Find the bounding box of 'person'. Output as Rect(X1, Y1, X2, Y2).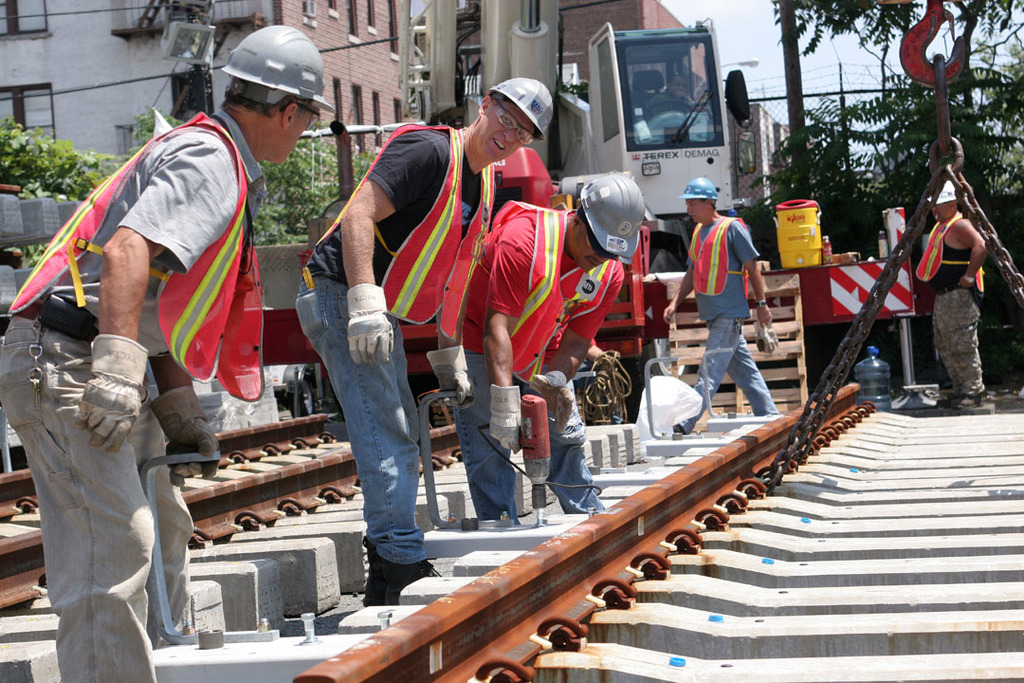
Rect(454, 172, 646, 524).
